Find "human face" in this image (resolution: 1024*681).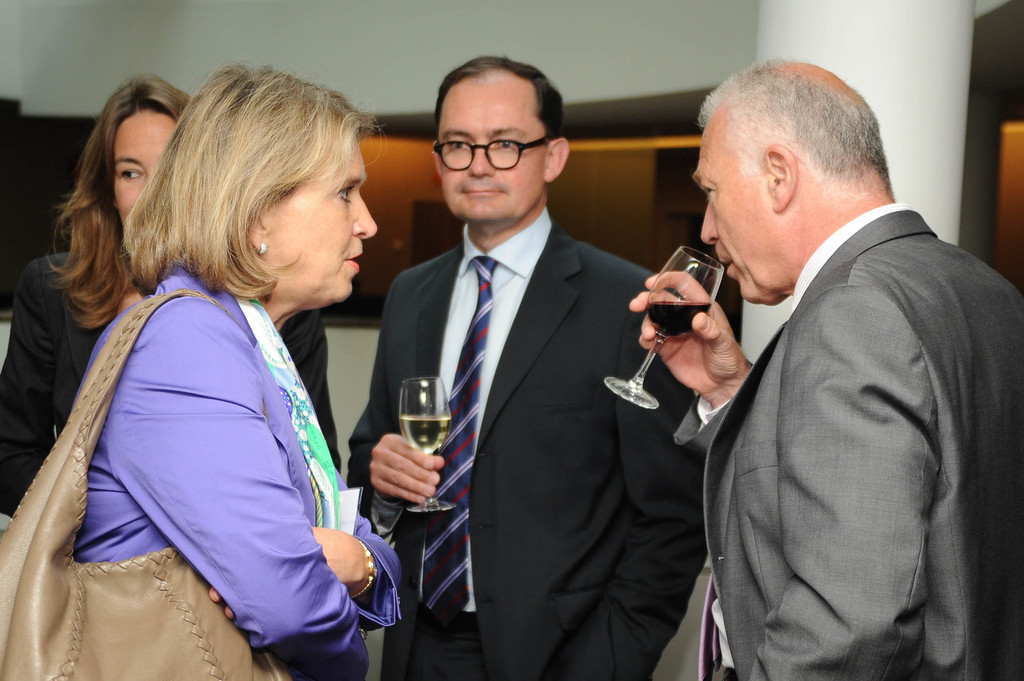
<region>439, 78, 545, 222</region>.
